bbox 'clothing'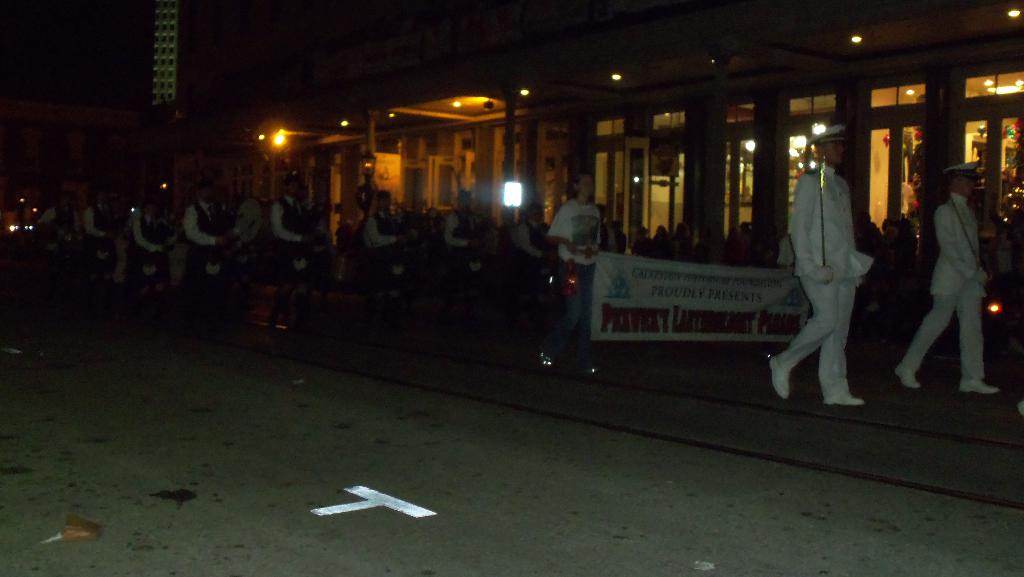
crop(368, 208, 400, 283)
